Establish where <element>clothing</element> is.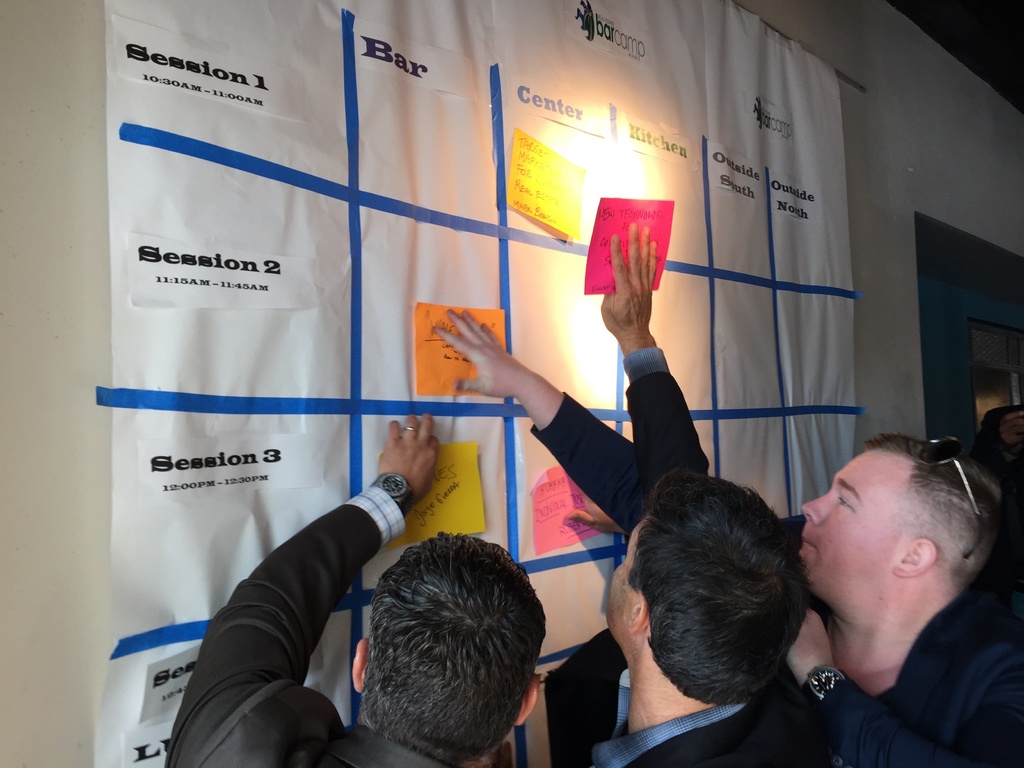
Established at (557,384,817,767).
